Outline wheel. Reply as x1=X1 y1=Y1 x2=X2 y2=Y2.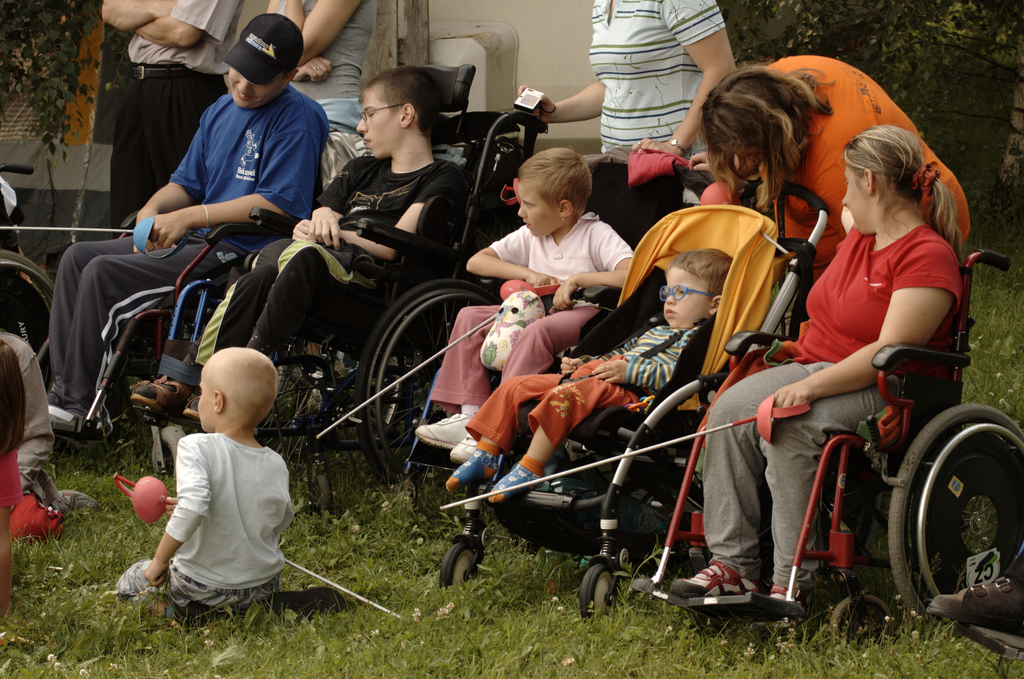
x1=1 y1=248 x2=57 y2=398.
